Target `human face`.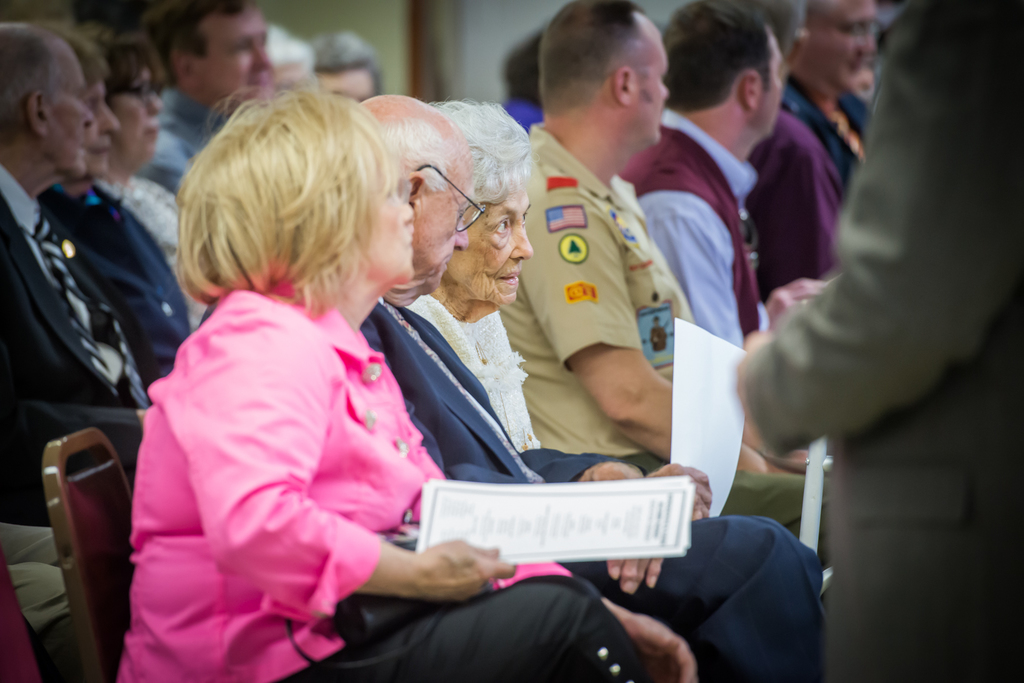
Target region: left=57, top=56, right=93, bottom=173.
